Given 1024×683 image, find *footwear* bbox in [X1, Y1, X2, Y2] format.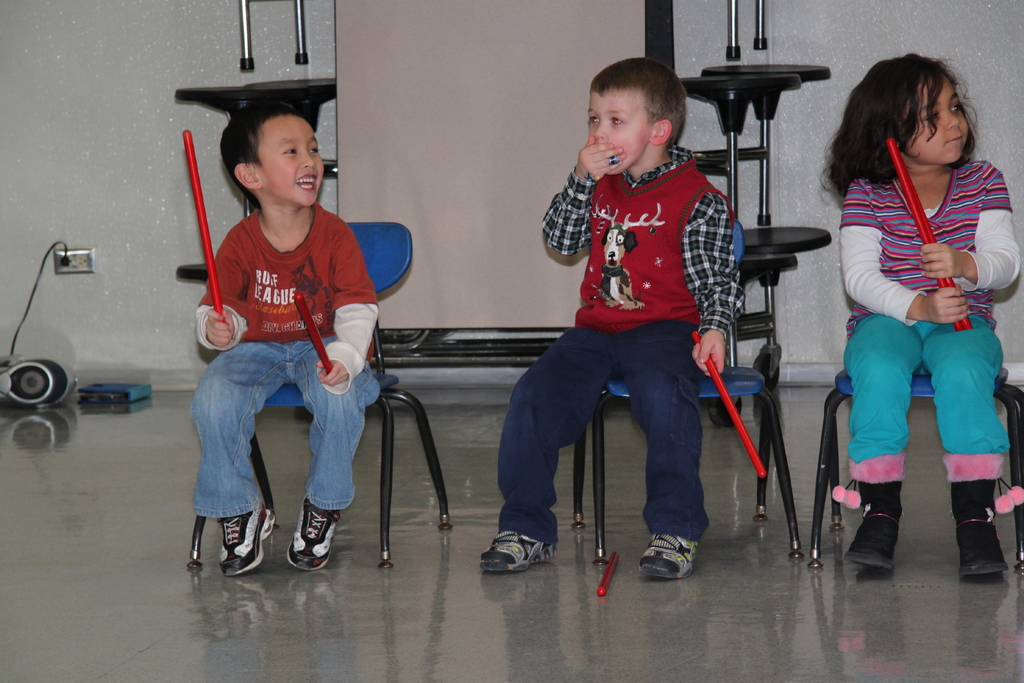
[952, 509, 1005, 577].
